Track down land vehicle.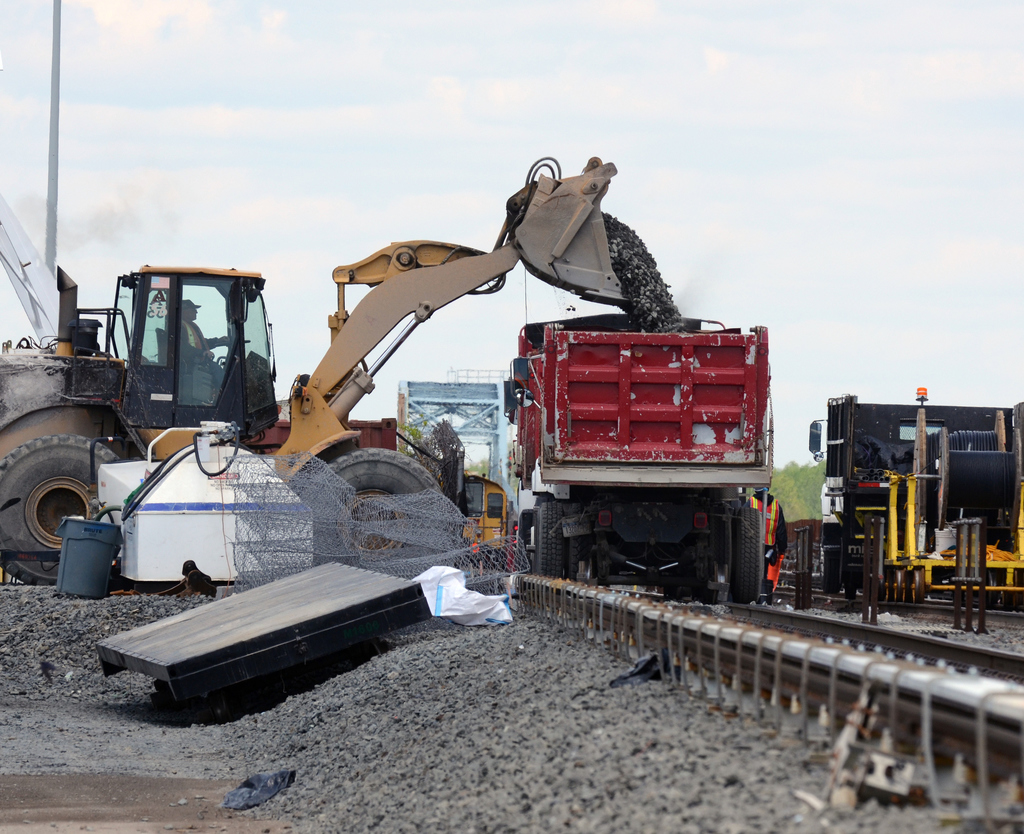
Tracked to box=[461, 474, 509, 560].
